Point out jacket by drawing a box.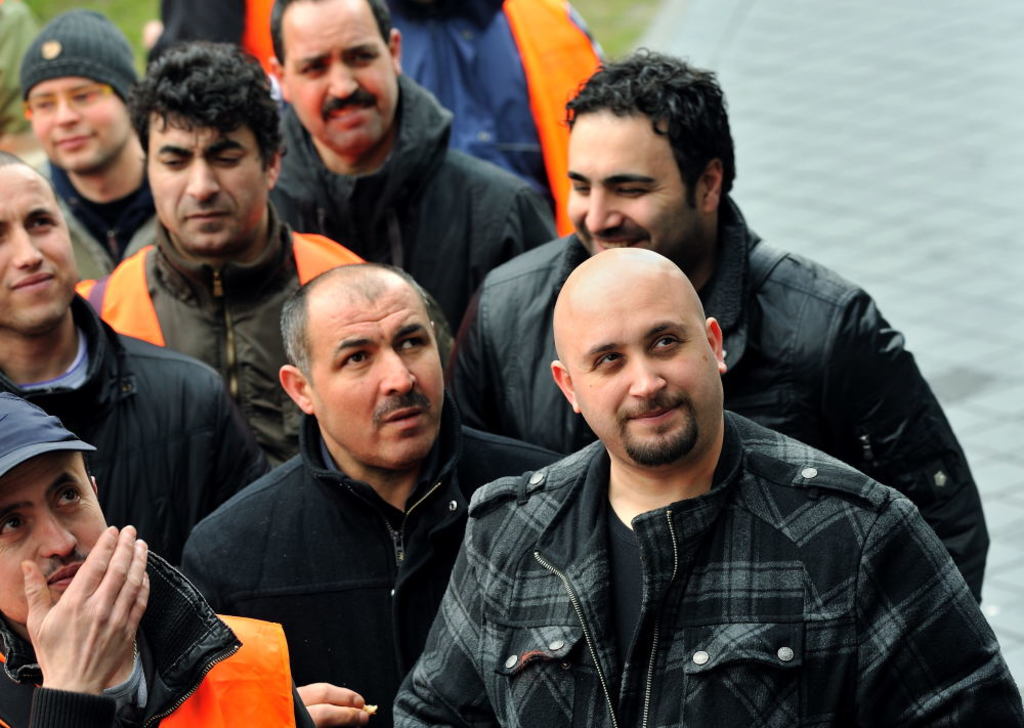
left=0, top=541, right=321, bottom=727.
